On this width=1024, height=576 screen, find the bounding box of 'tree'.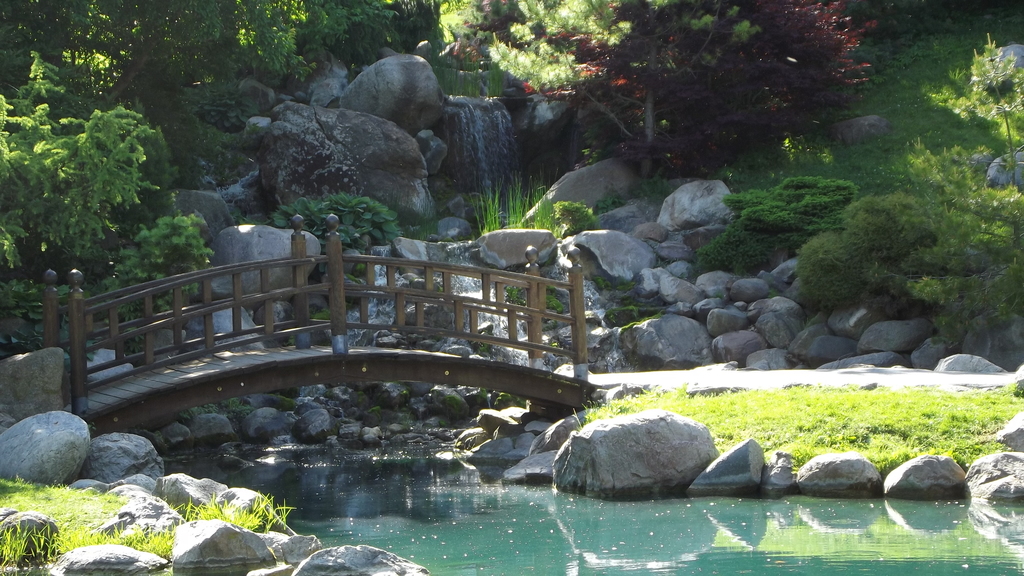
Bounding box: (516, 0, 874, 176).
